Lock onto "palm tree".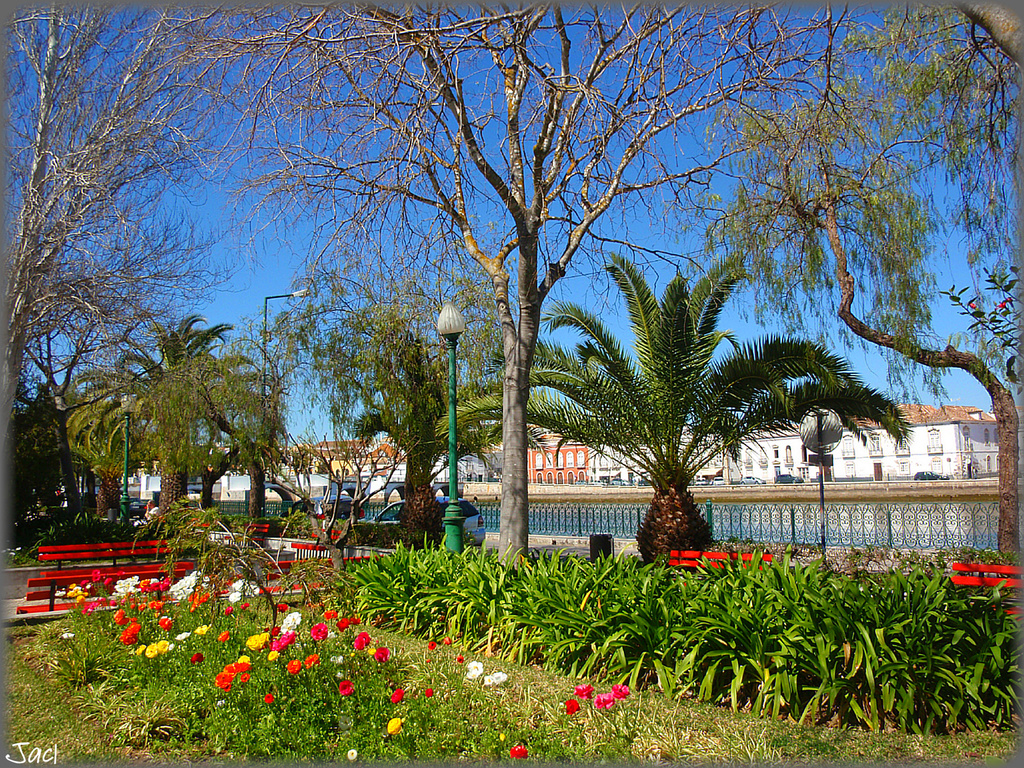
Locked: bbox=[352, 298, 497, 548].
